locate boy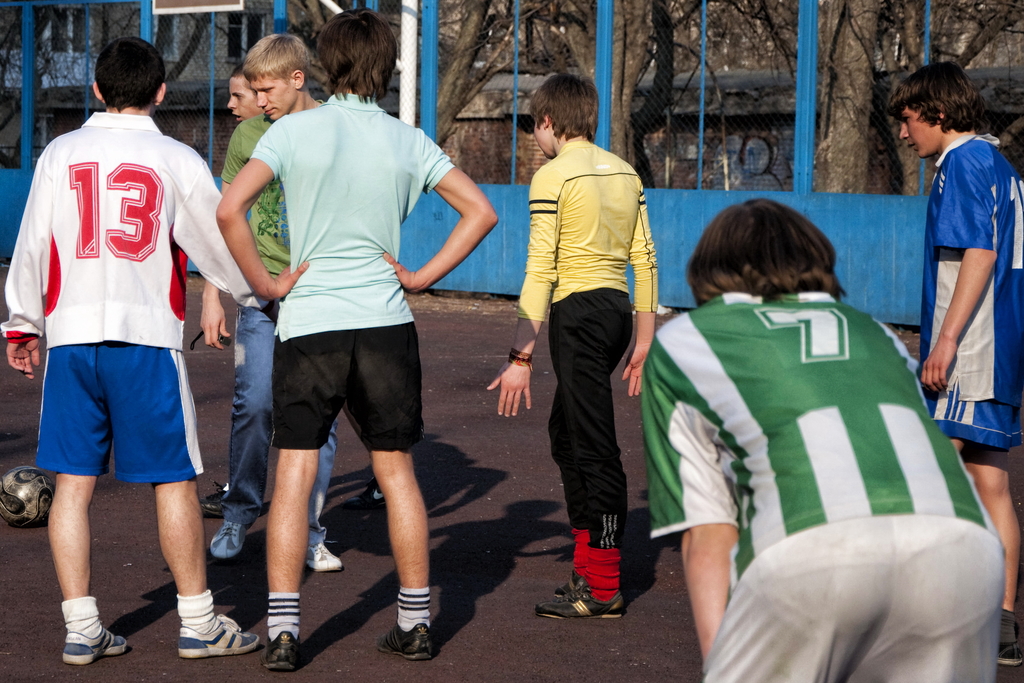
bbox(204, 33, 335, 570)
